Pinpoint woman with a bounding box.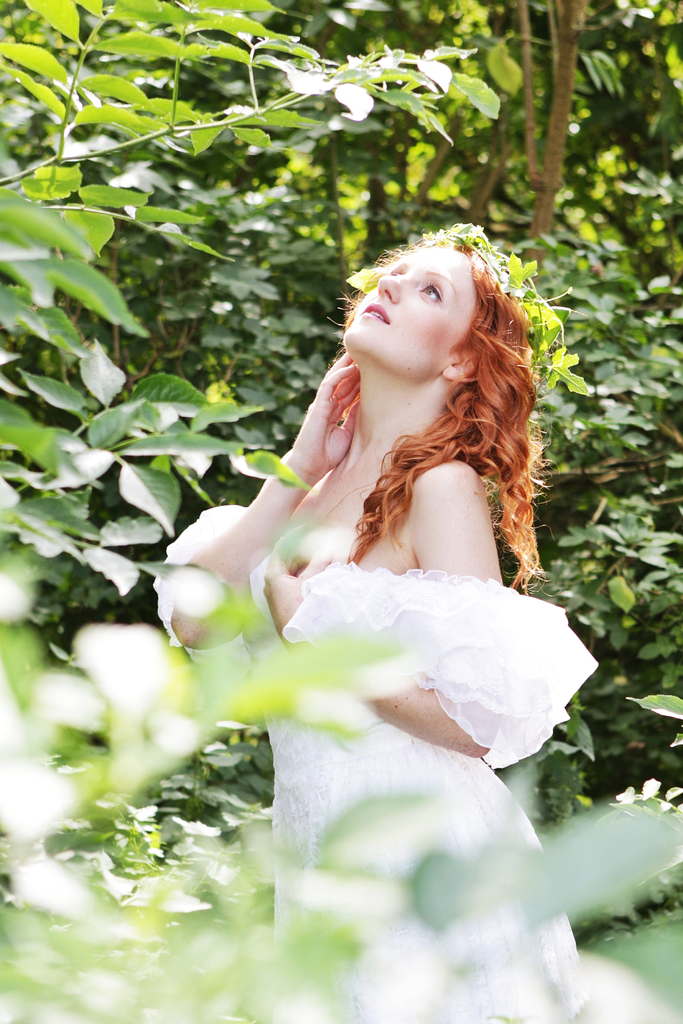
147 195 602 981.
